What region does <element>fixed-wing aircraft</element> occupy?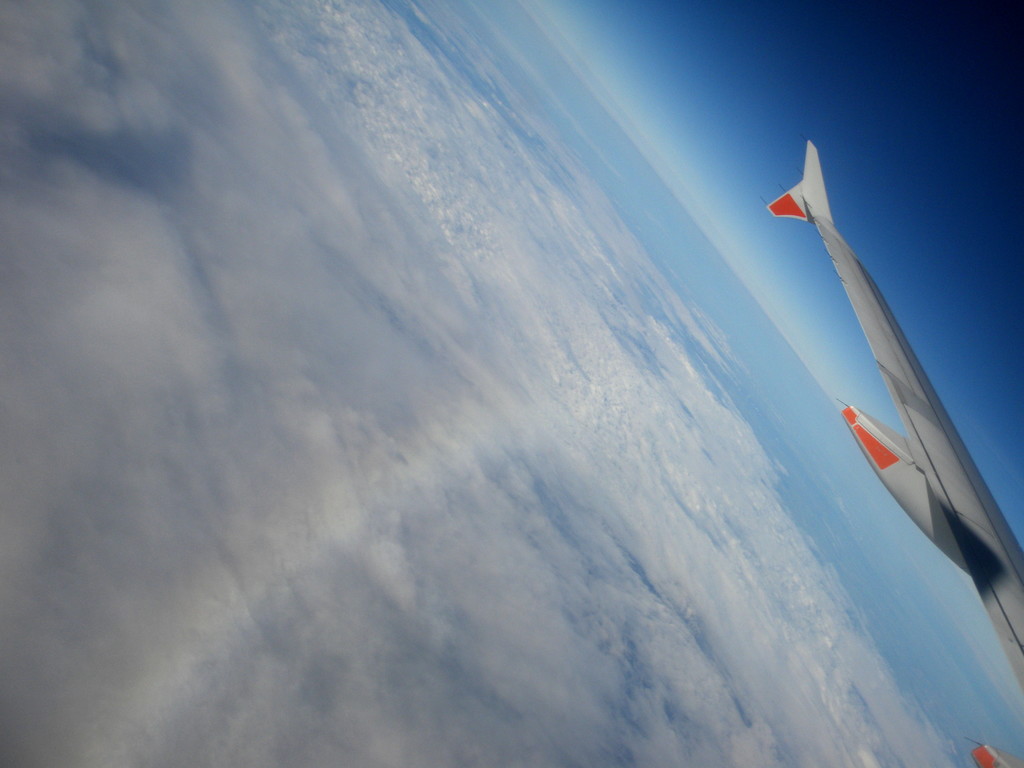
crop(766, 135, 1021, 767).
